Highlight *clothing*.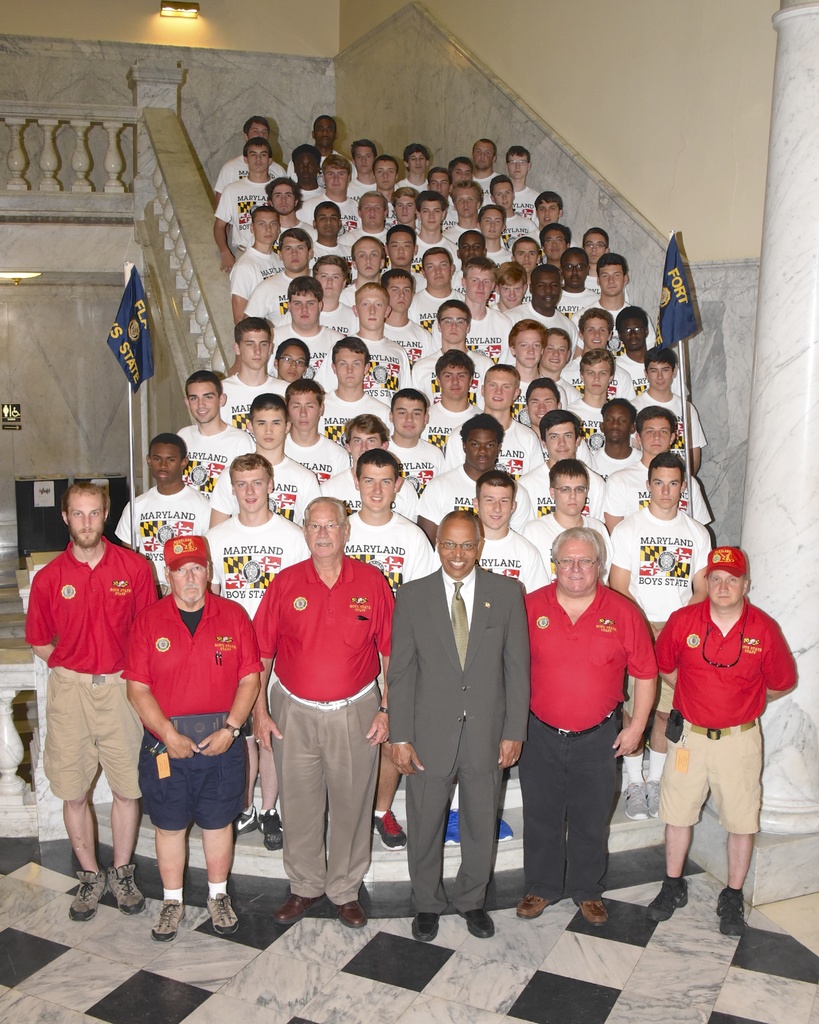
Highlighted region: 606 465 637 492.
